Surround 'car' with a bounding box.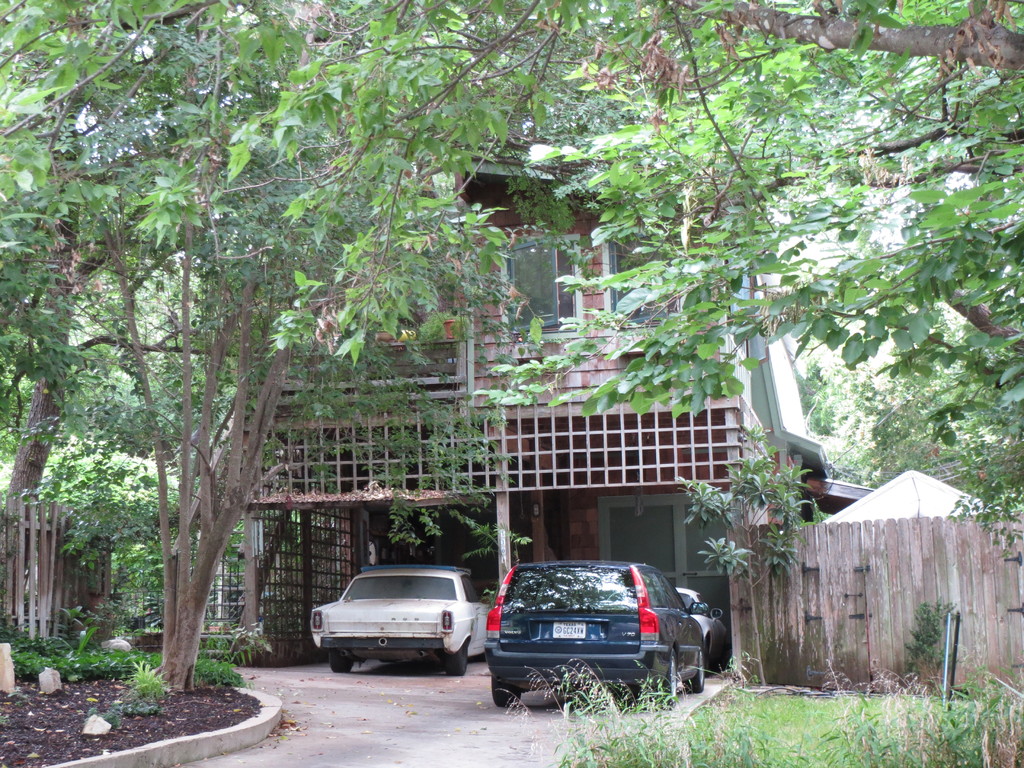
<region>472, 561, 721, 714</region>.
